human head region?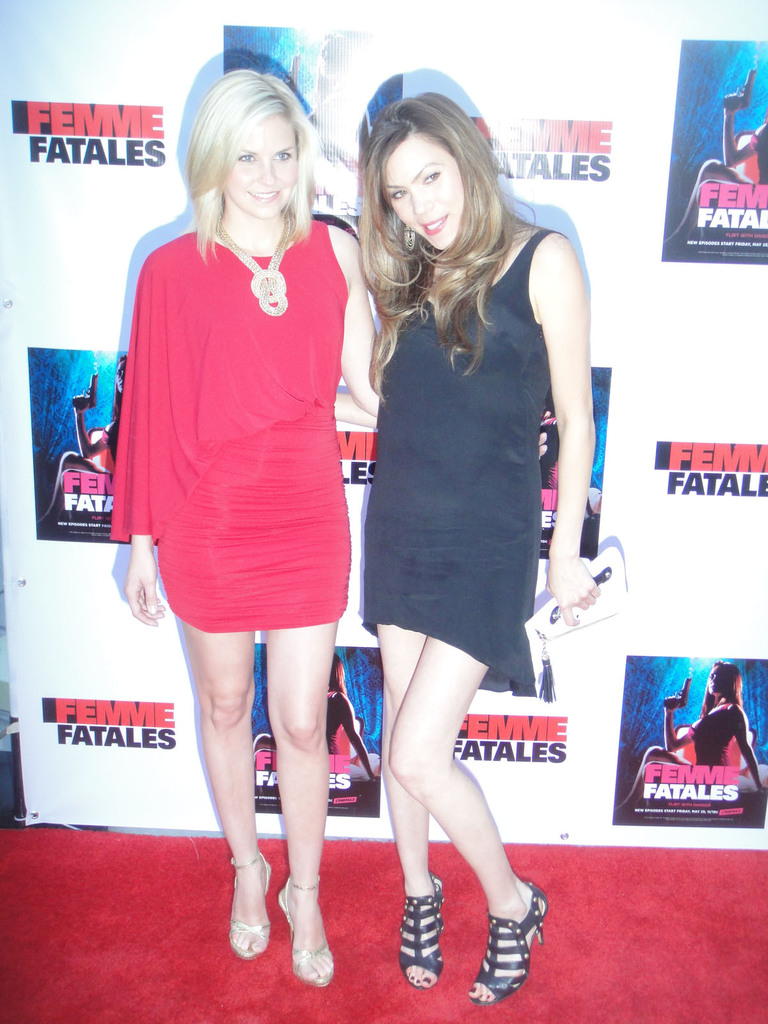
{"left": 705, "top": 664, "right": 744, "bottom": 693}
